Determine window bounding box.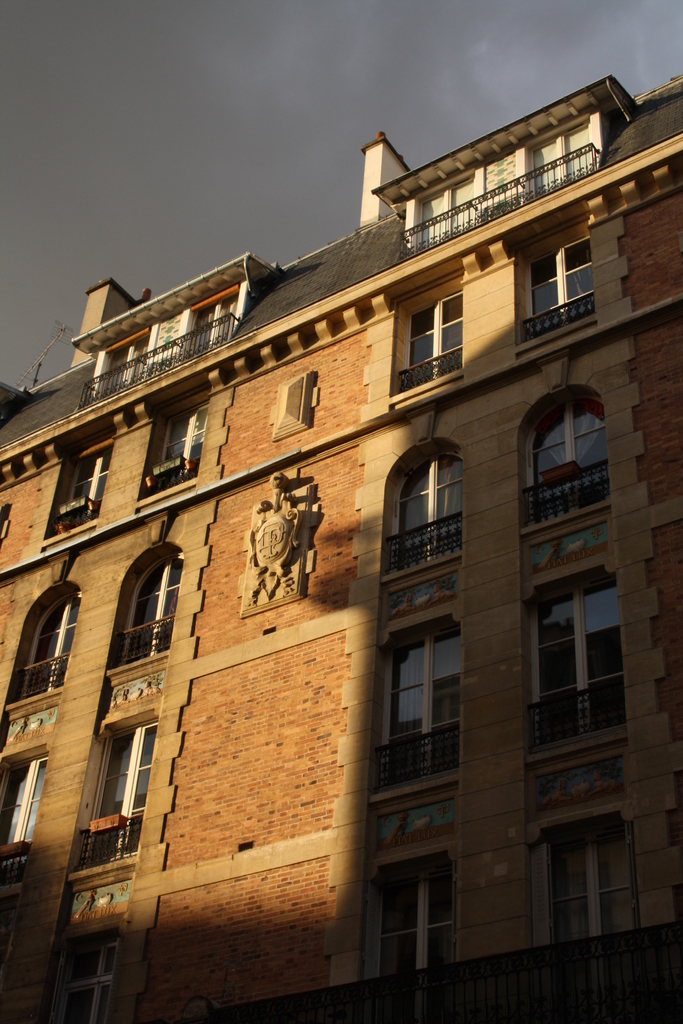
Determined: 71:700:160:863.
